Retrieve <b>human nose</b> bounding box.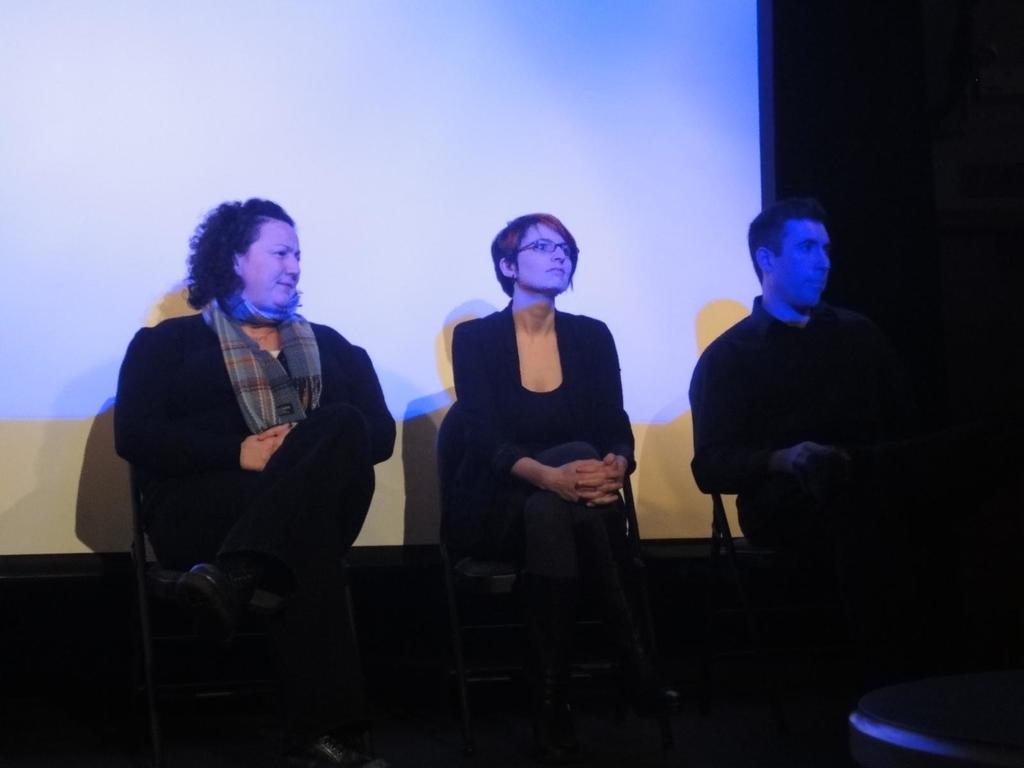
Bounding box: bbox=[553, 247, 566, 263].
